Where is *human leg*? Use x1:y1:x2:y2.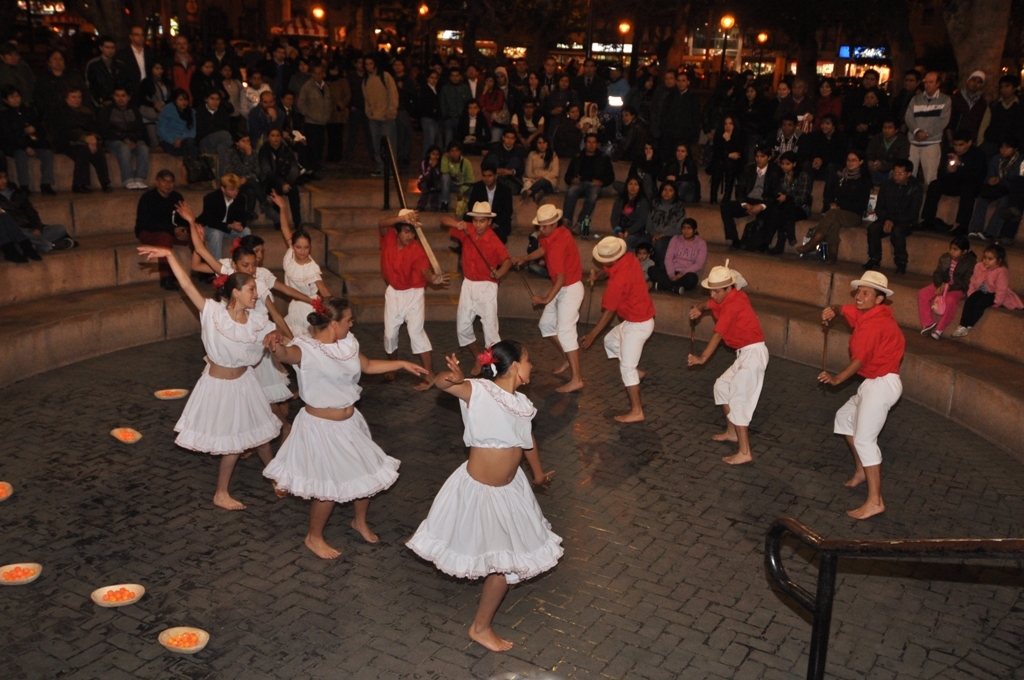
831:402:866:485.
